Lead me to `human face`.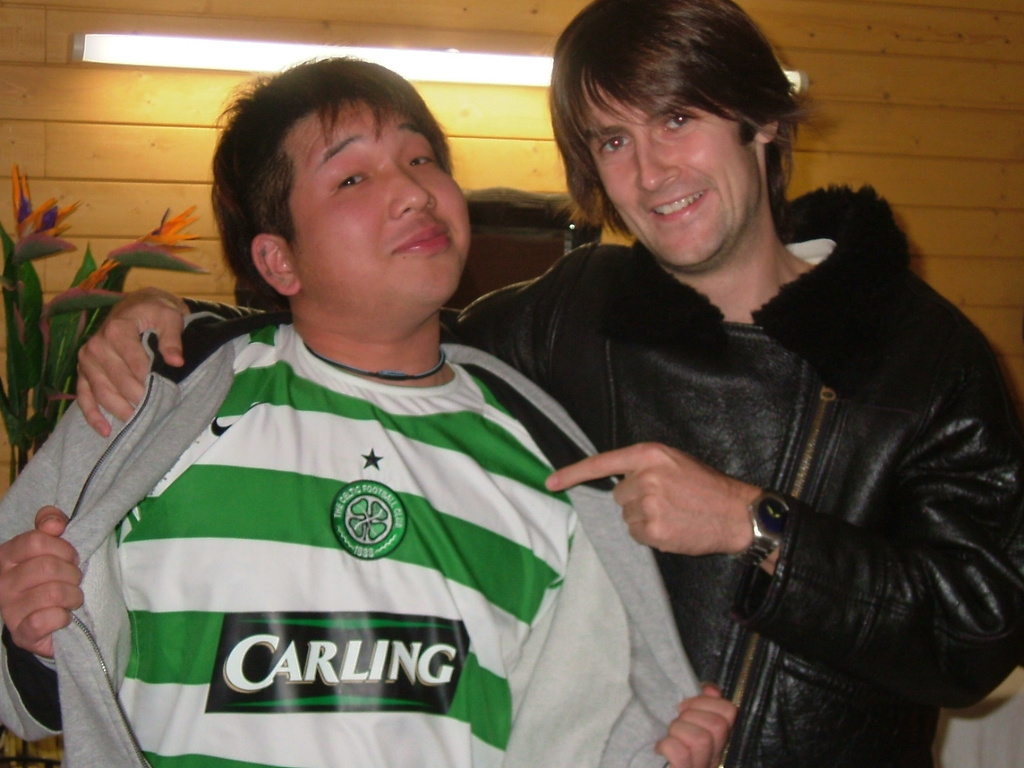
Lead to [288,93,486,318].
